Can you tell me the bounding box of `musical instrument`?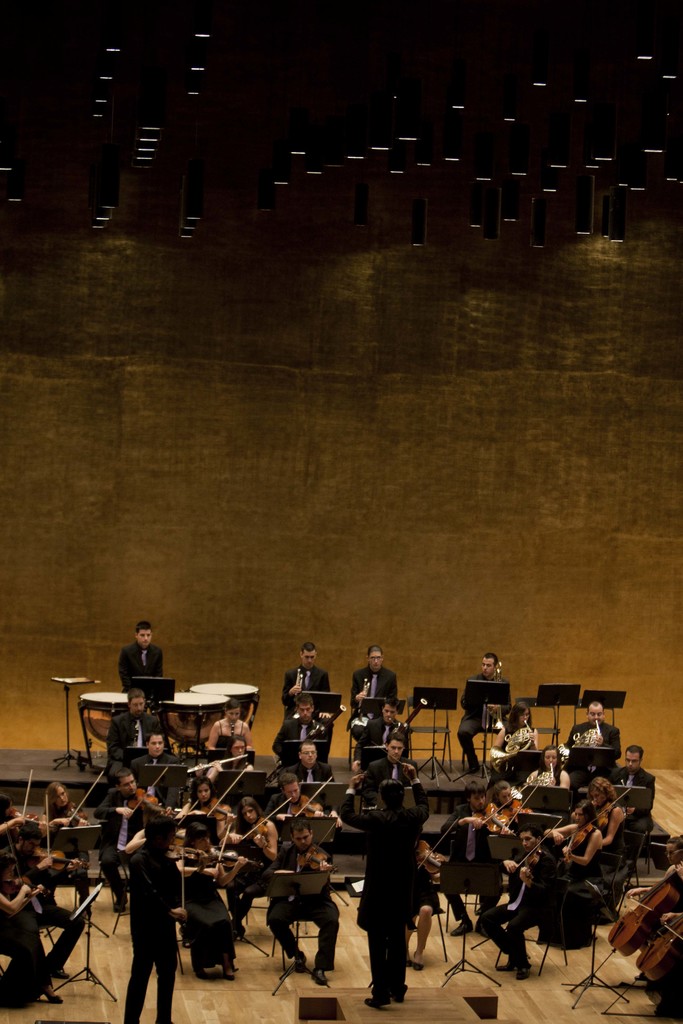
[x1=294, y1=826, x2=341, y2=872].
